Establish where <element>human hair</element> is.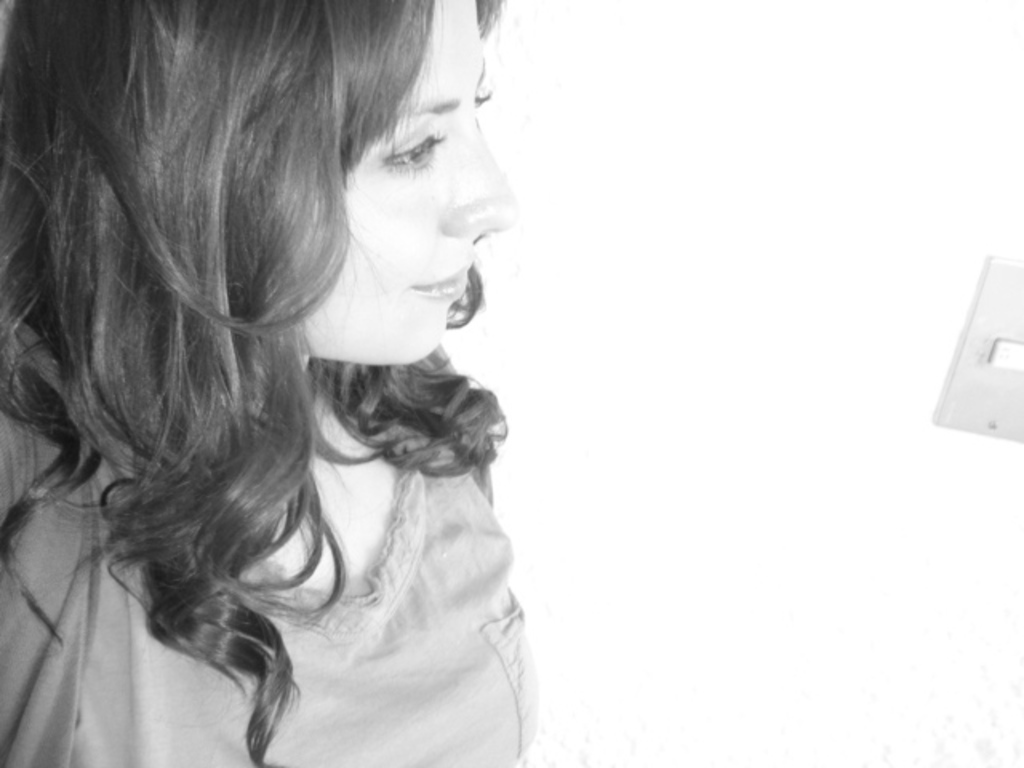
Established at (0, 6, 550, 701).
